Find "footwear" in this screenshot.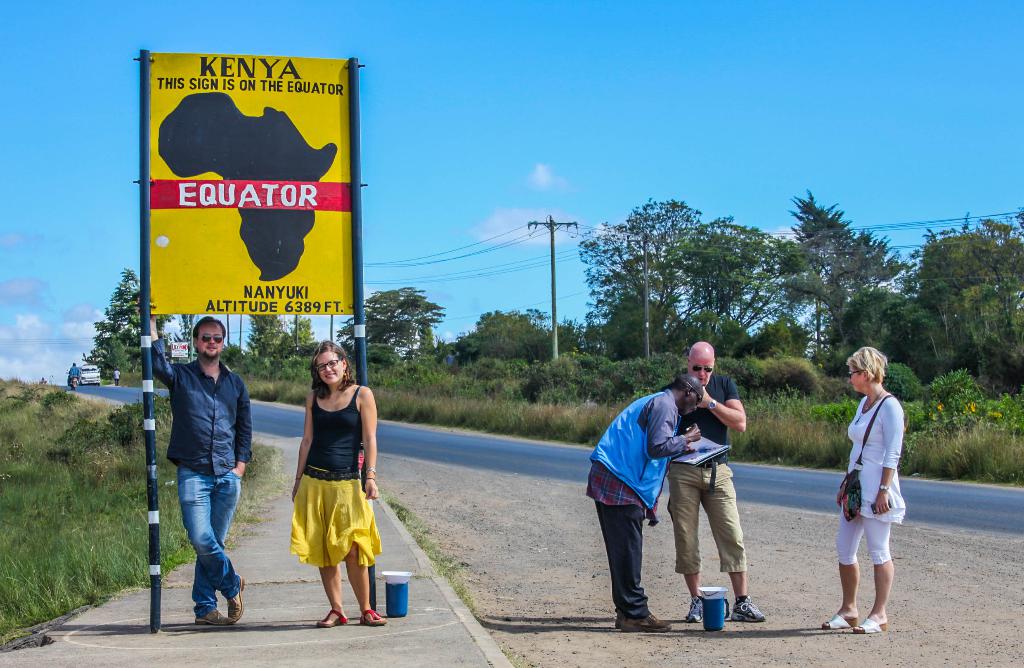
The bounding box for "footwear" is box(316, 607, 347, 628).
